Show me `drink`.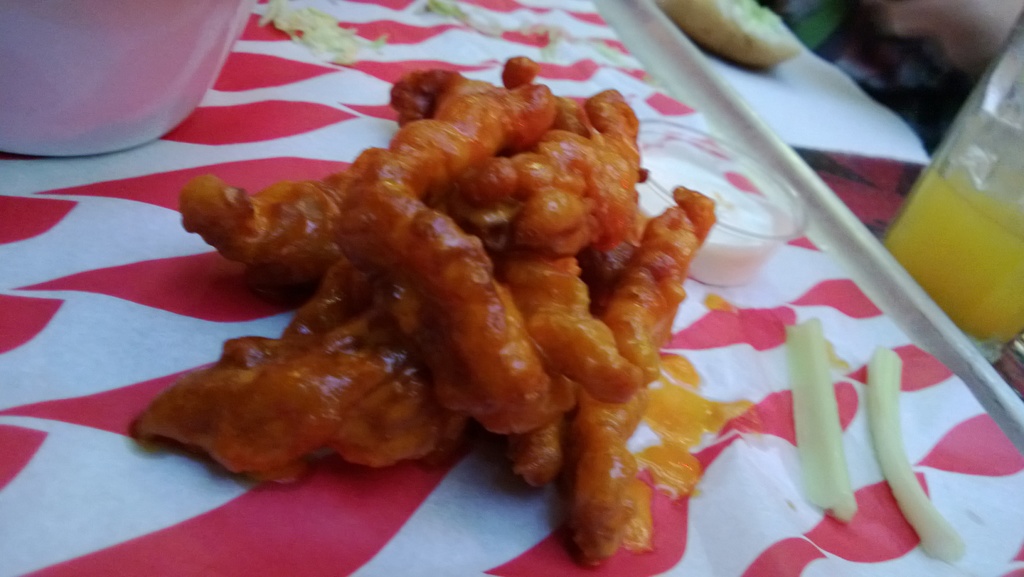
`drink` is here: 878 141 1023 349.
